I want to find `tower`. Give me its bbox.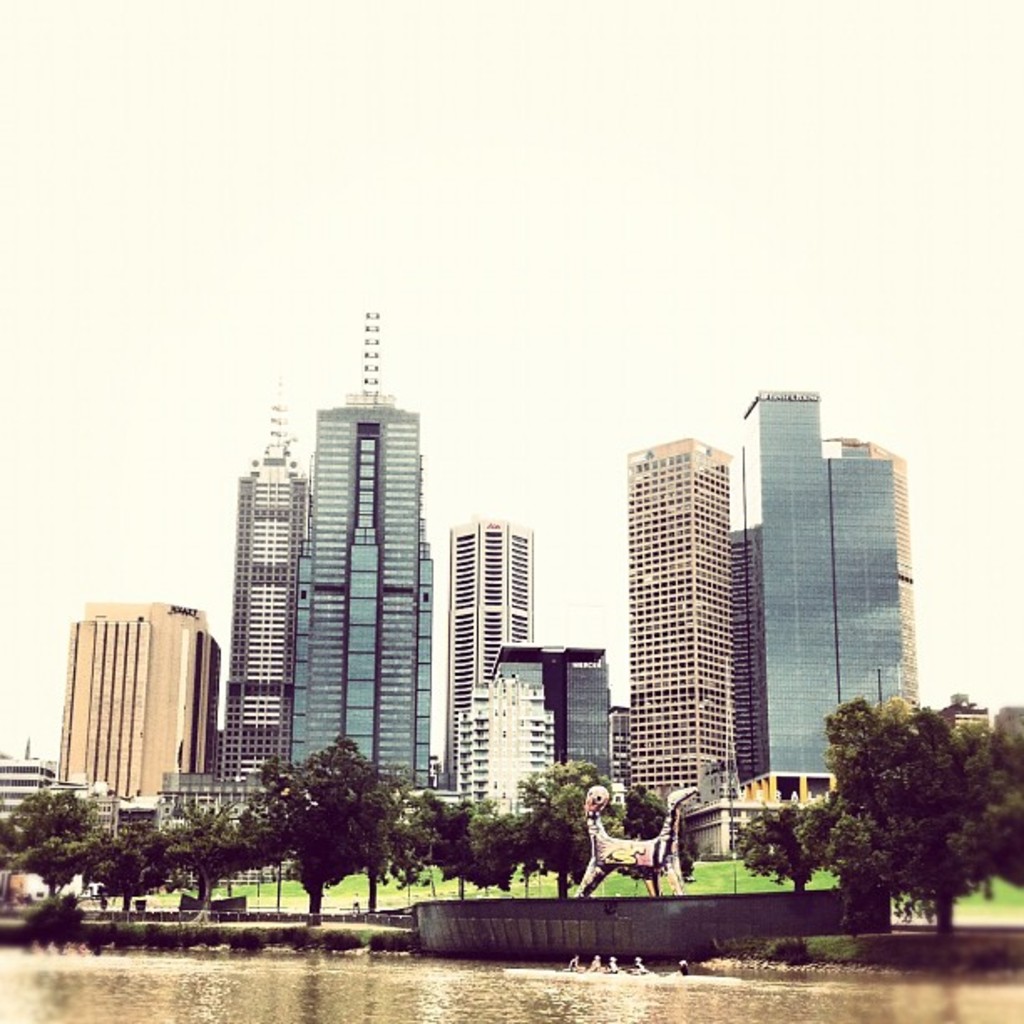
bbox=[288, 308, 432, 805].
